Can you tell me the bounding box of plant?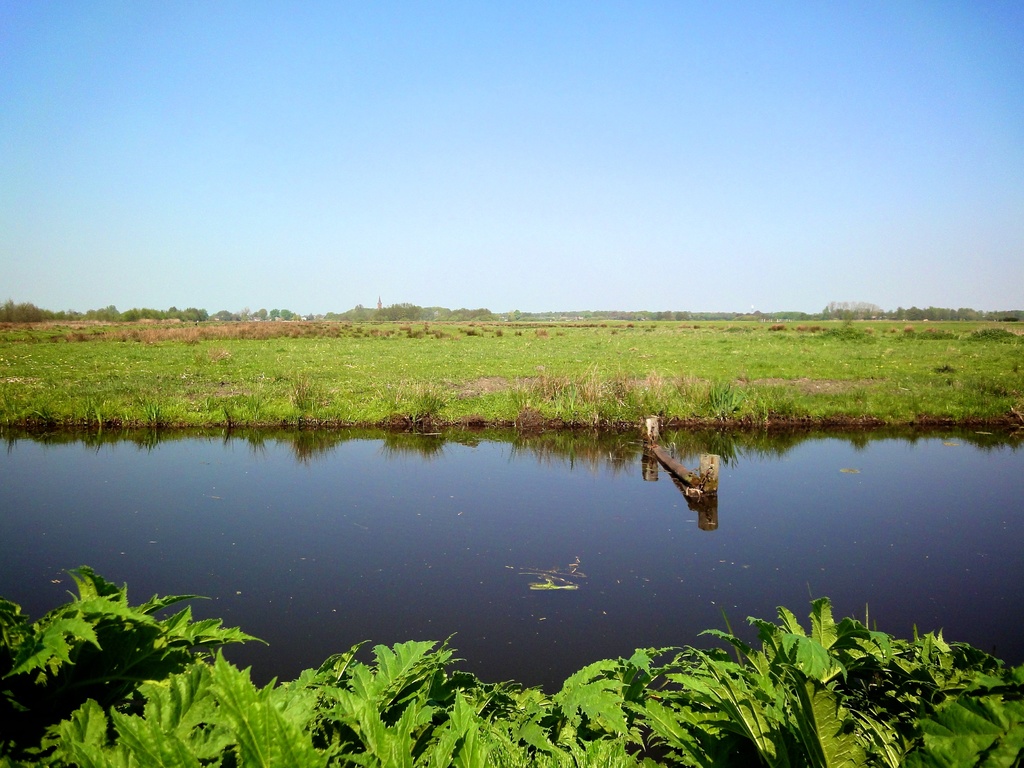
(80,388,115,426).
